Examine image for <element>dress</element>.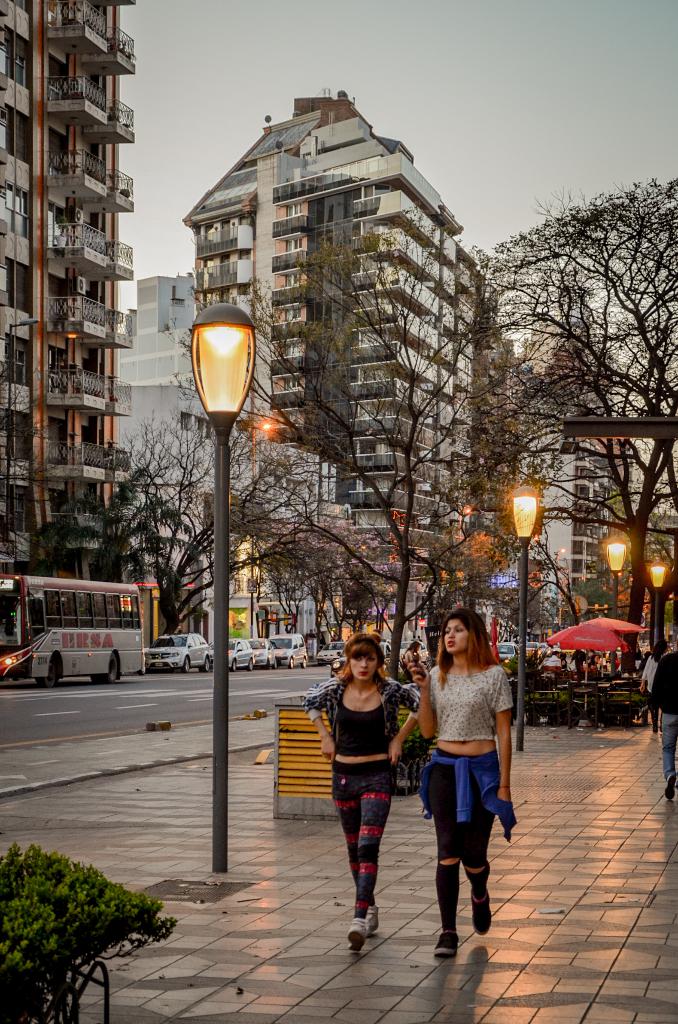
Examination result: [left=428, top=664, right=515, bottom=739].
